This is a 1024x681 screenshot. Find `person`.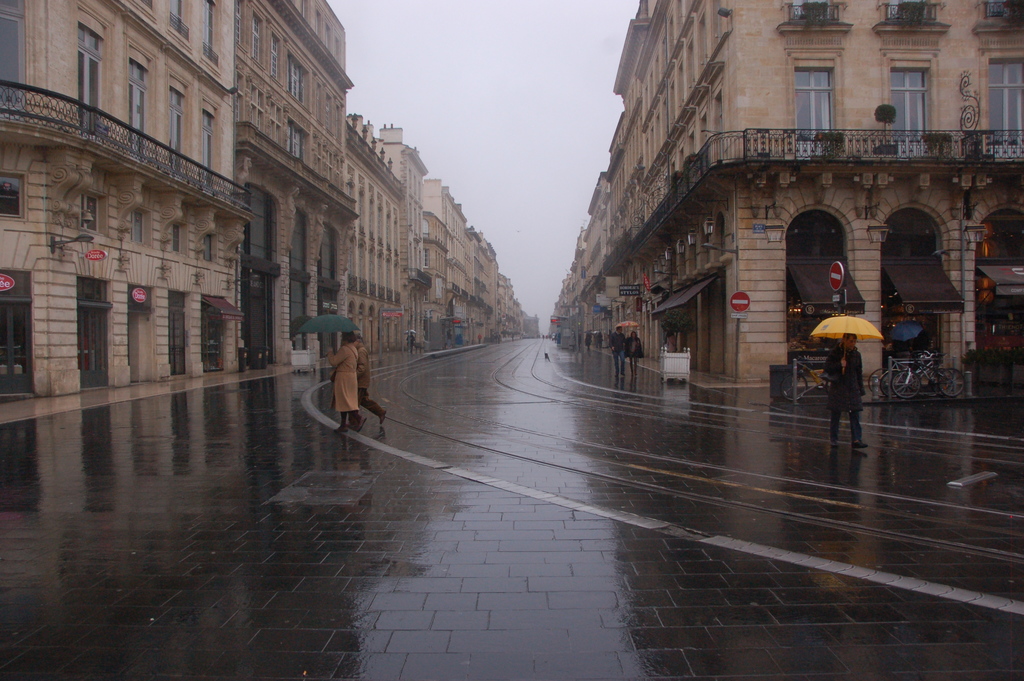
Bounding box: locate(324, 329, 355, 434).
